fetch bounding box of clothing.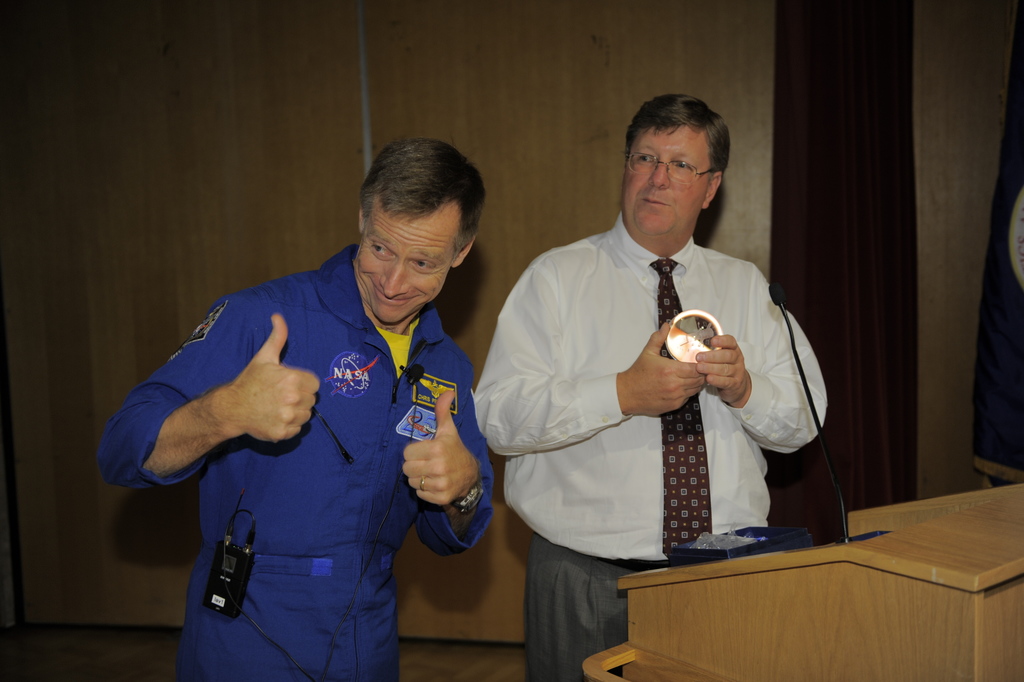
Bbox: 95/244/496/681.
